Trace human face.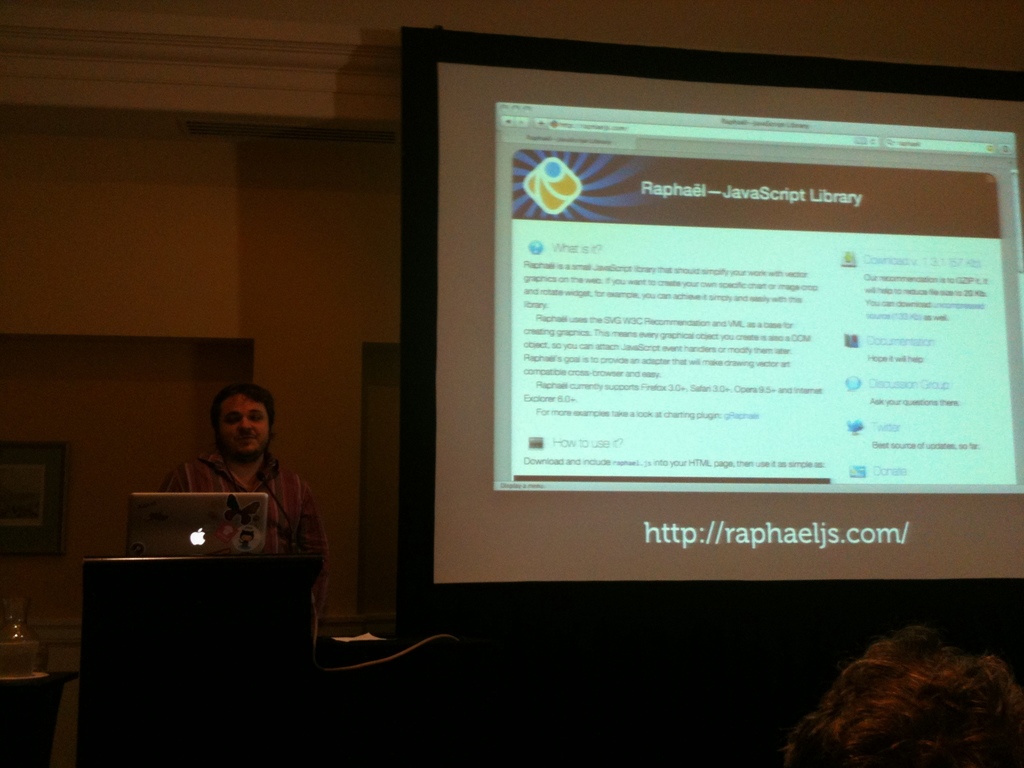
Traced to (214,385,265,454).
